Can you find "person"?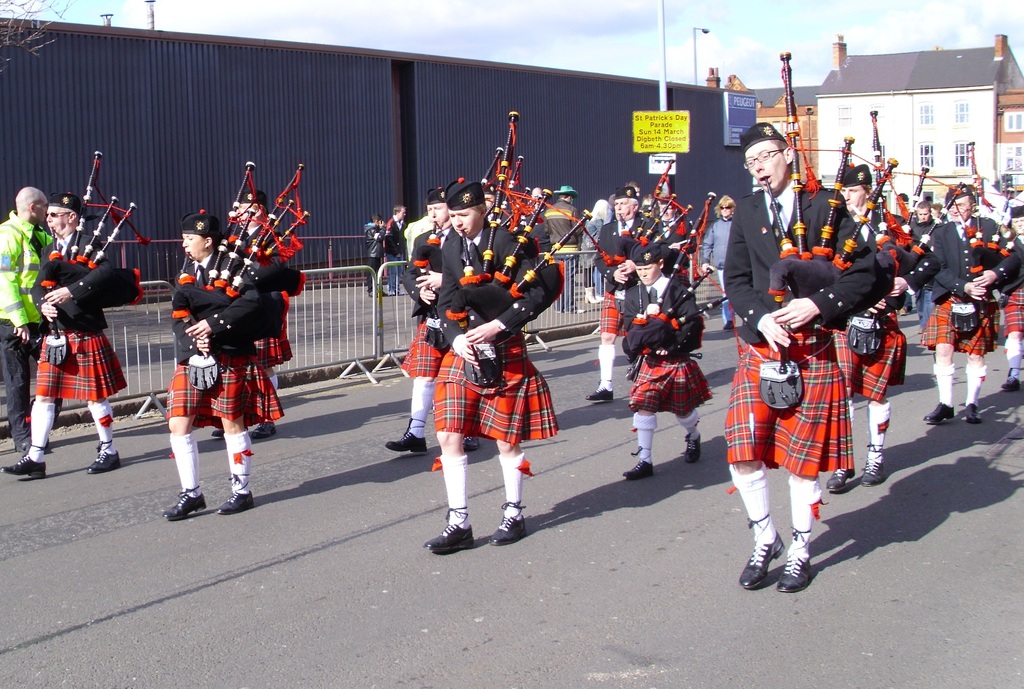
Yes, bounding box: [720, 118, 875, 598].
